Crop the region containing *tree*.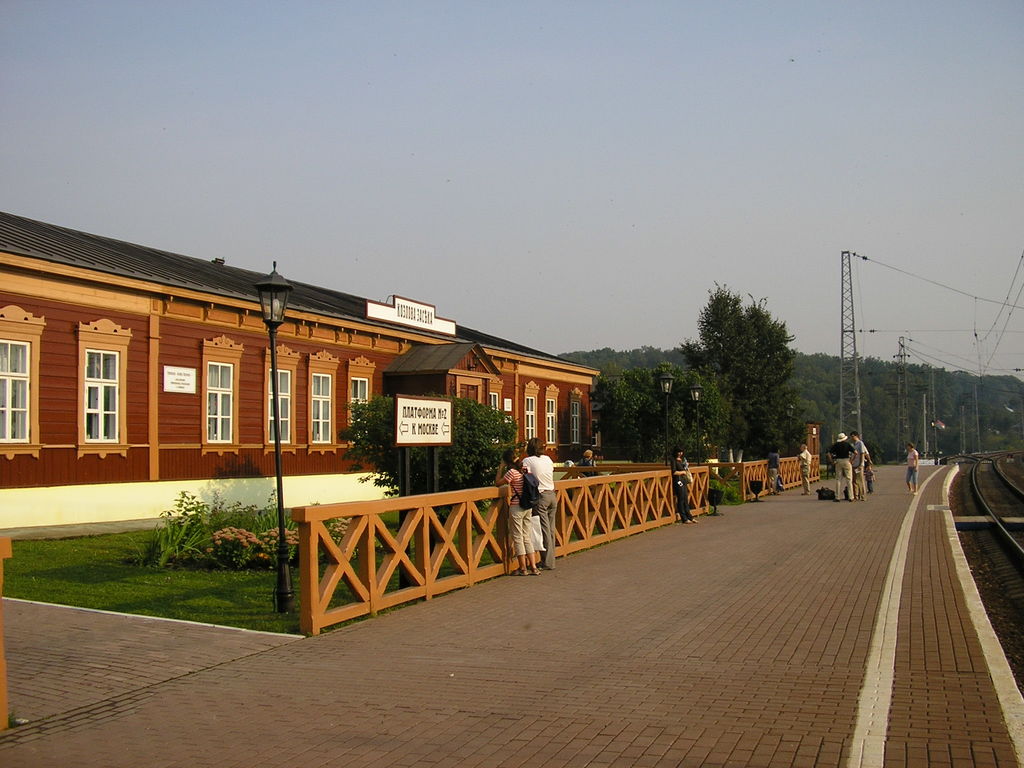
Crop region: detection(675, 275, 817, 452).
